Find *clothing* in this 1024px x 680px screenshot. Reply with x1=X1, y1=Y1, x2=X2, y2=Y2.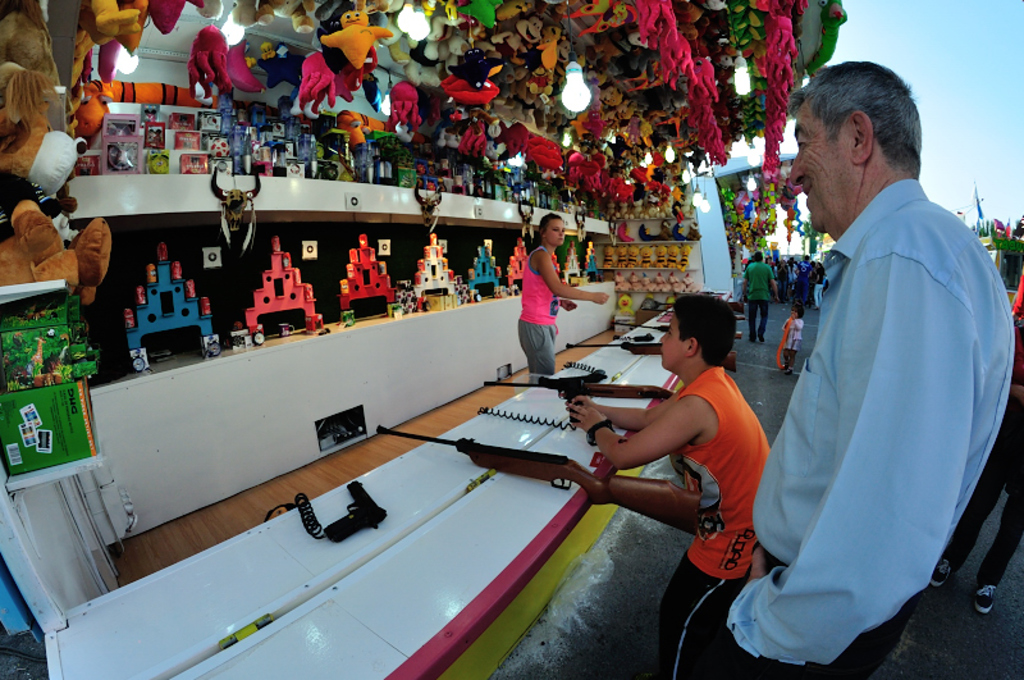
x1=728, y1=164, x2=1023, y2=679.
